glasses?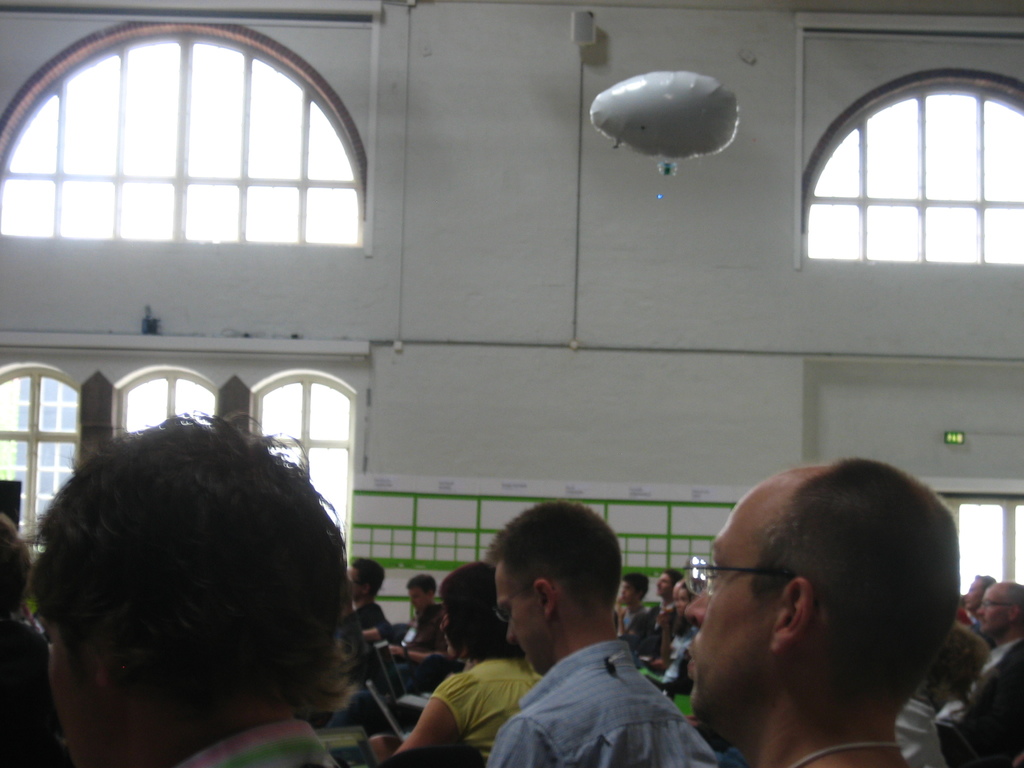
l=682, t=549, r=791, b=597
